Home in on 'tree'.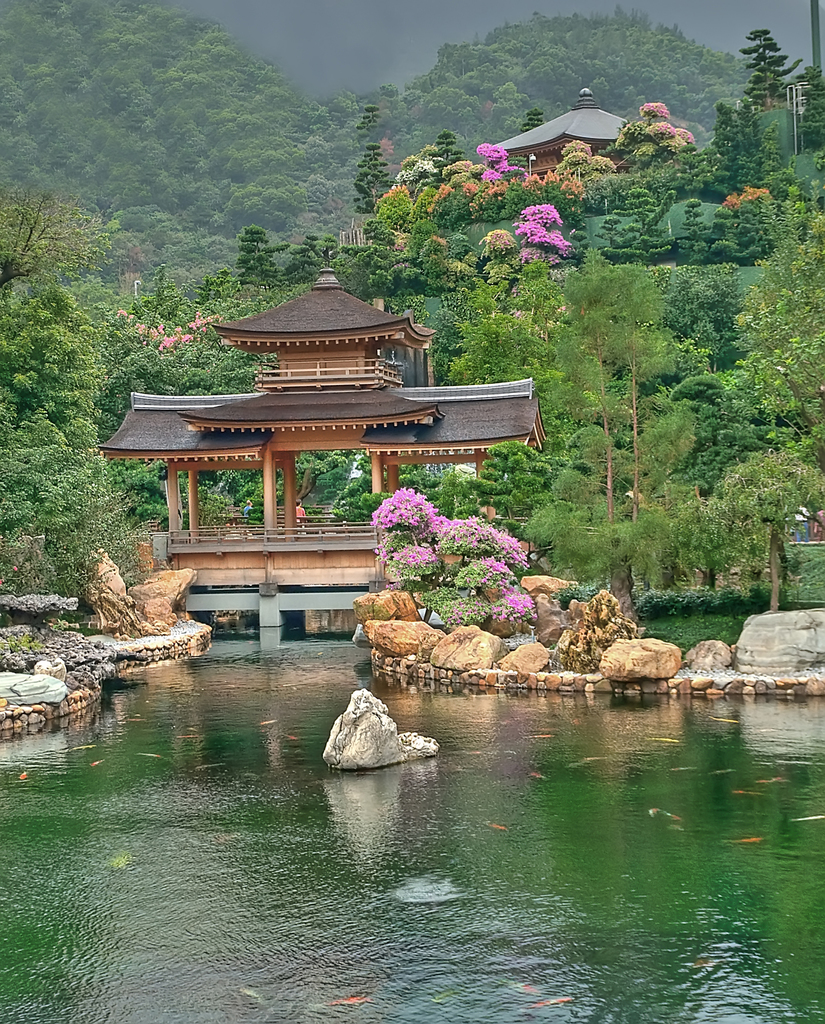
Homed in at region(0, 273, 165, 486).
